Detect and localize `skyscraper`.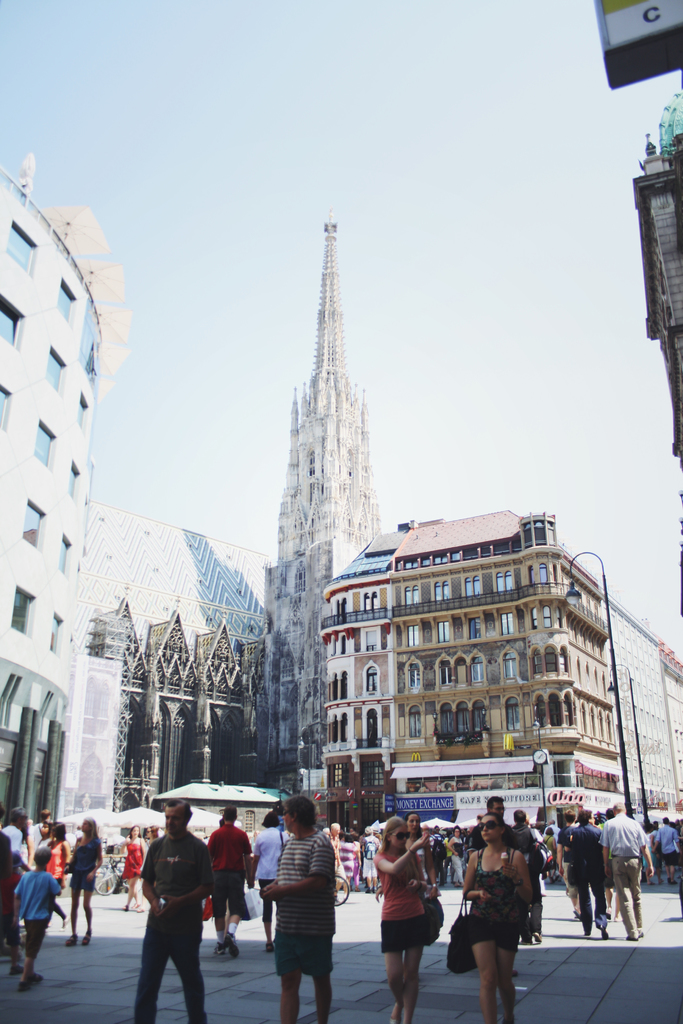
Localized at pyautogui.locateOnScreen(254, 242, 445, 723).
